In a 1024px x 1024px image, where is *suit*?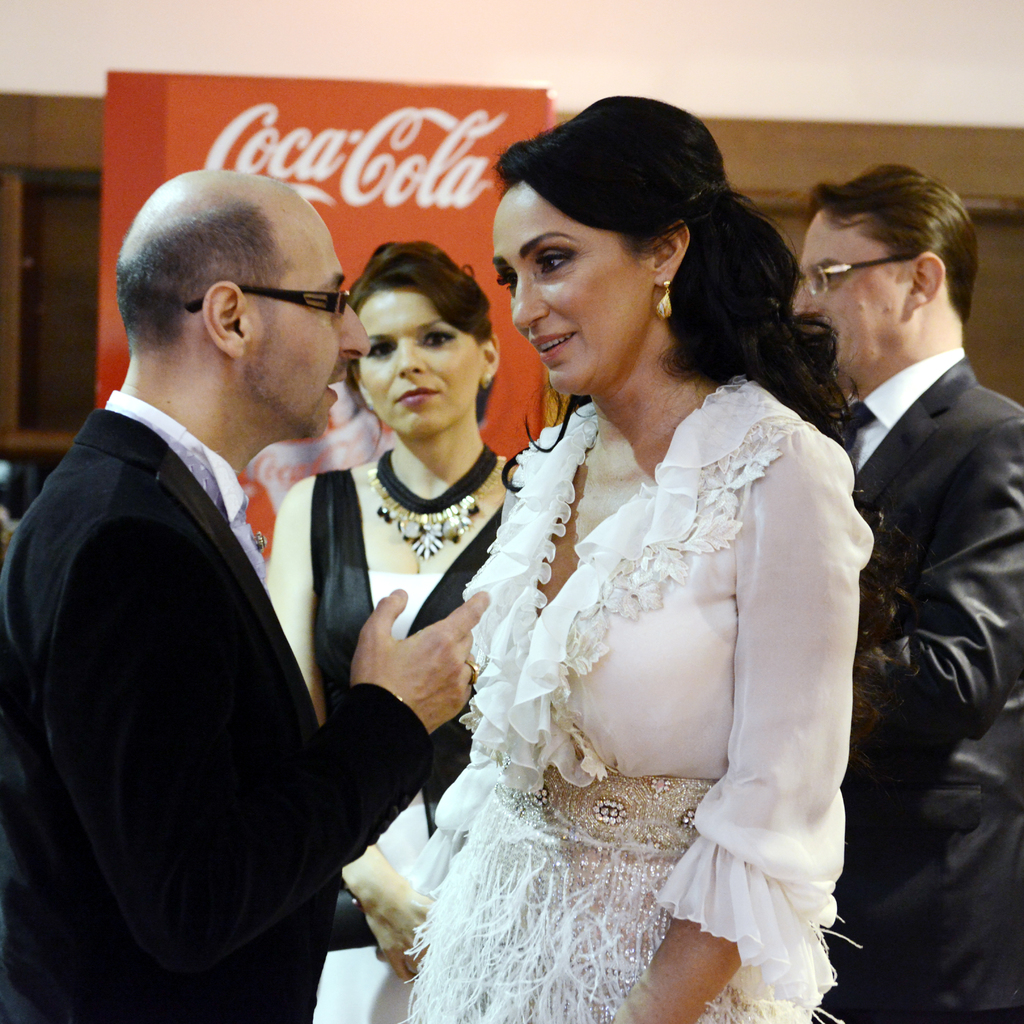
pyautogui.locateOnScreen(26, 220, 431, 1018).
